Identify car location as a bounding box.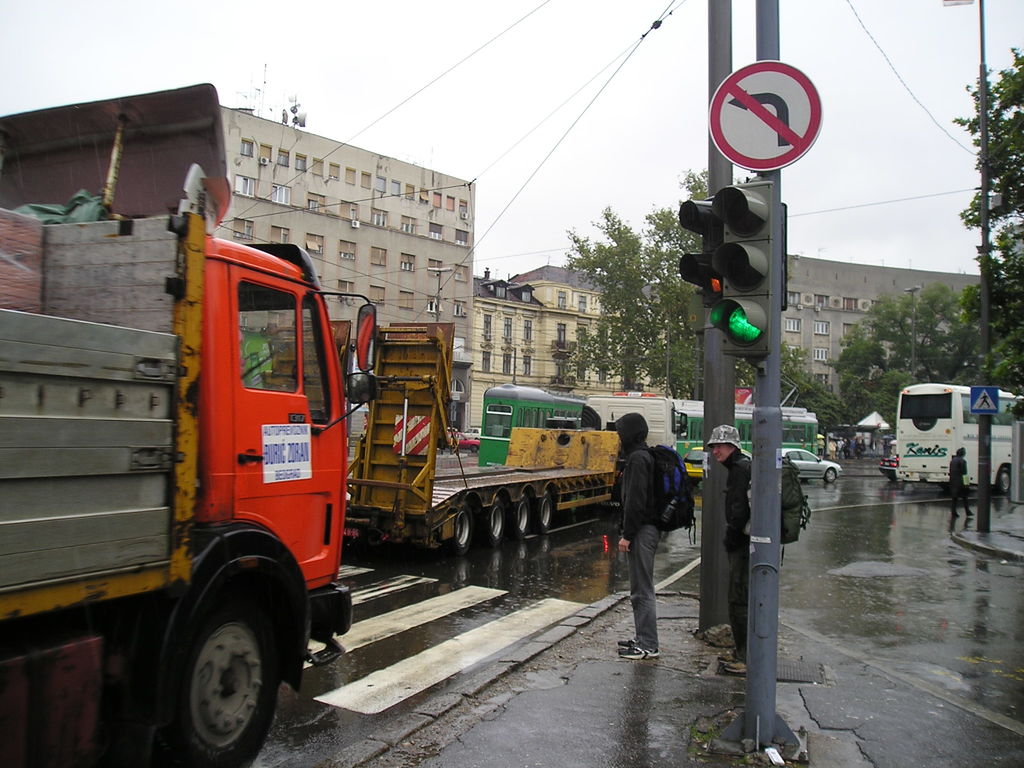
crop(454, 436, 481, 454).
